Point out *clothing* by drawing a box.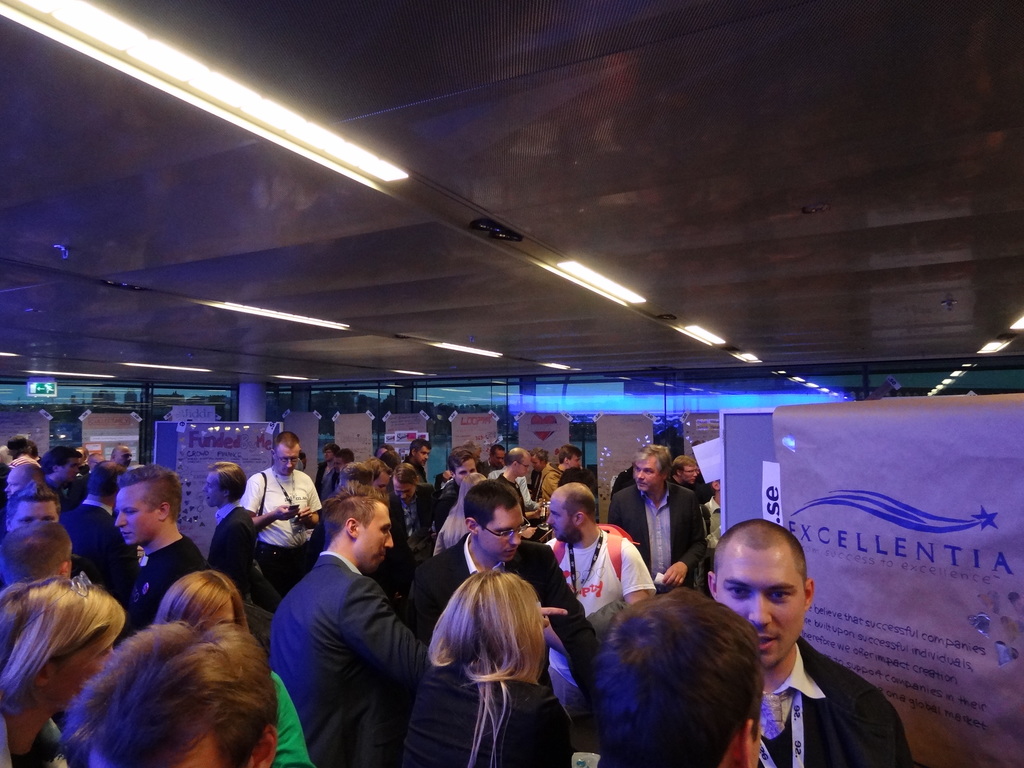
left=203, top=494, right=261, bottom=589.
